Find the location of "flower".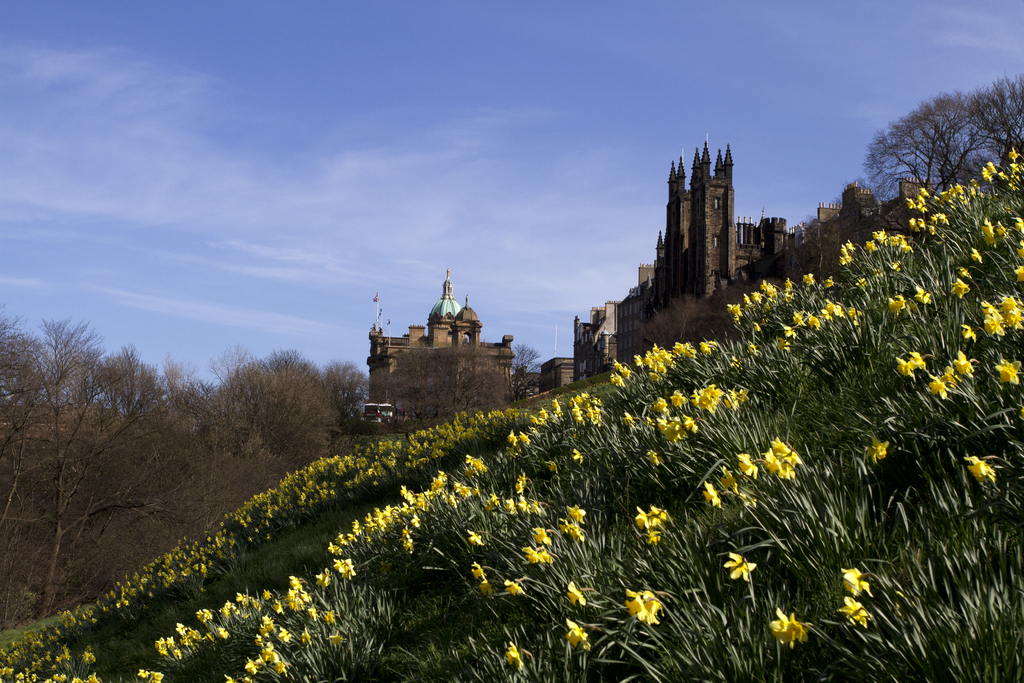
Location: [left=562, top=620, right=592, bottom=650].
